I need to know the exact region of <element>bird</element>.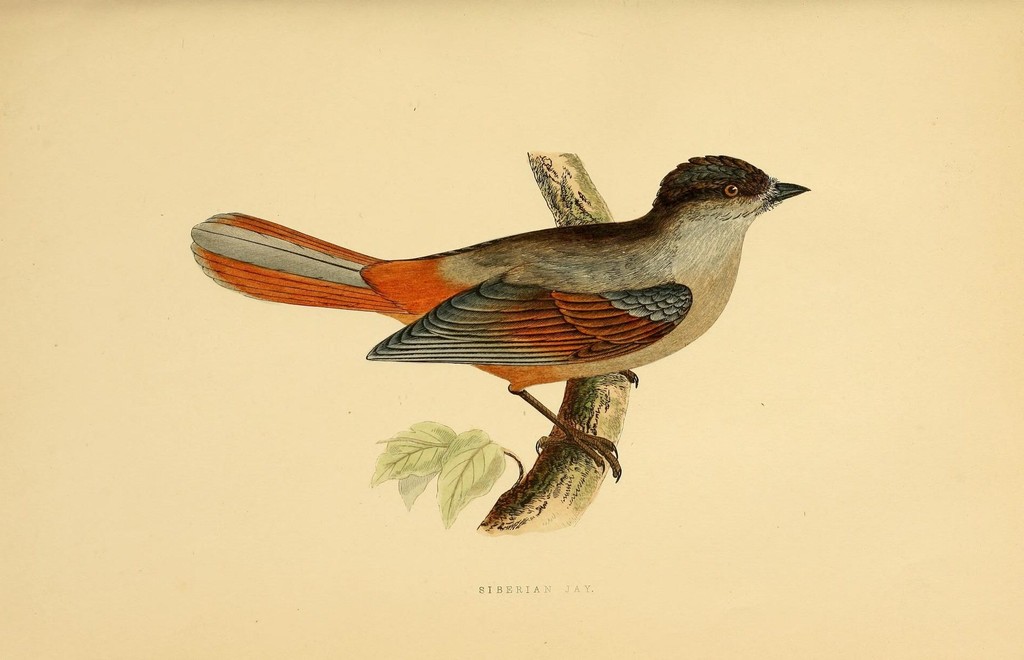
Region: x1=207 y1=153 x2=792 y2=499.
